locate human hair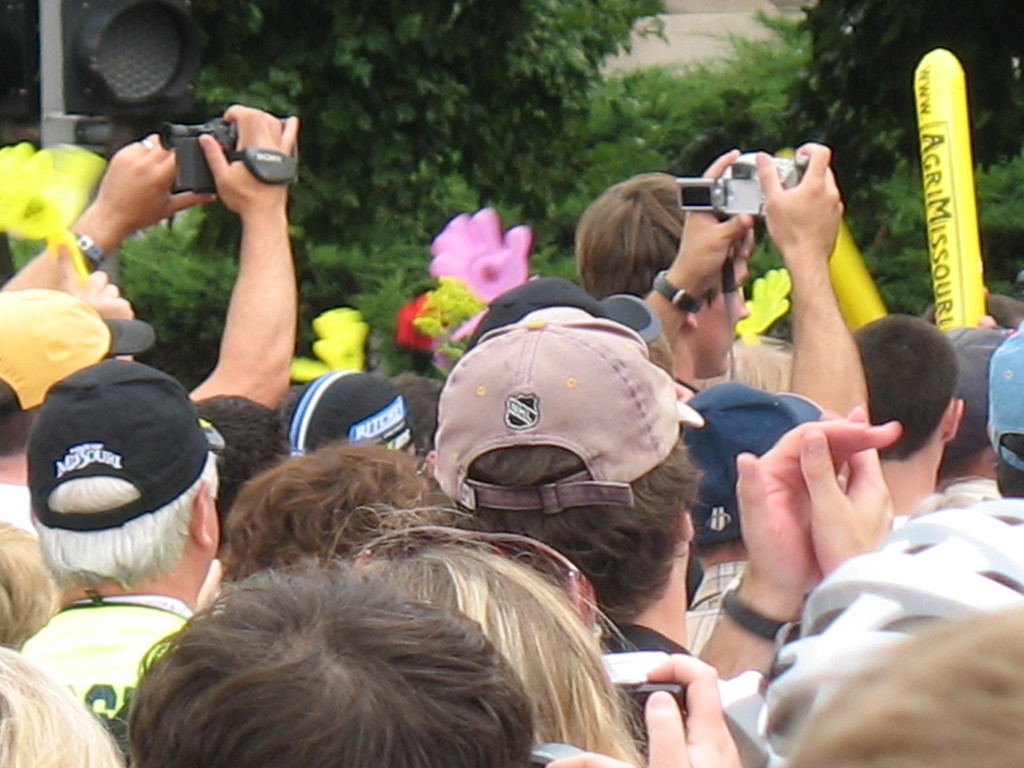
[218, 442, 459, 595]
